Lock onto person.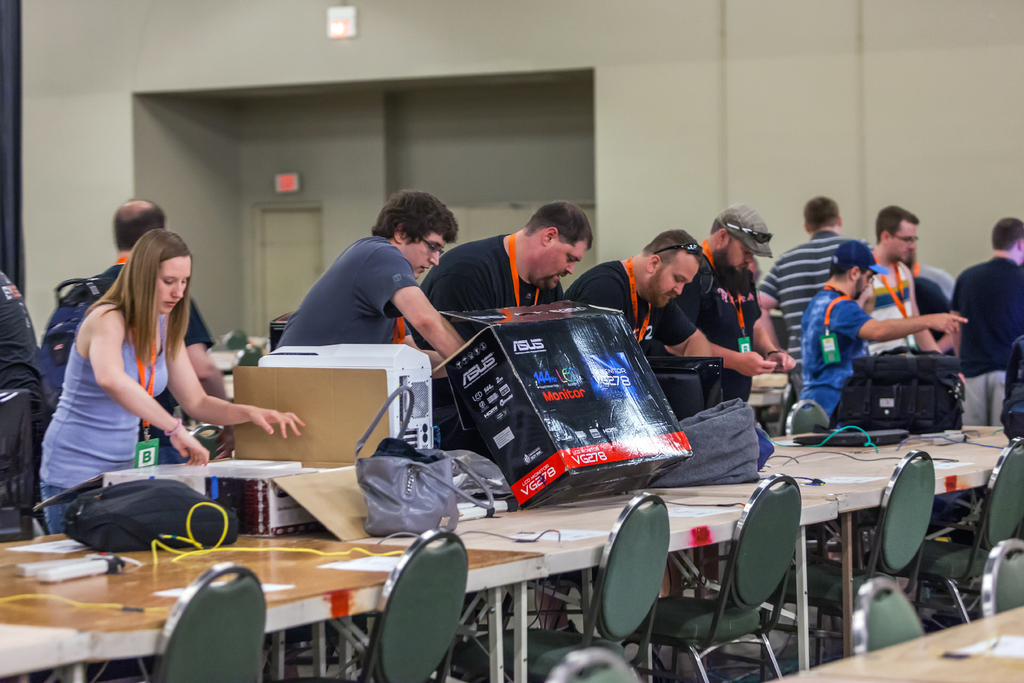
Locked: <region>0, 276, 42, 401</region>.
